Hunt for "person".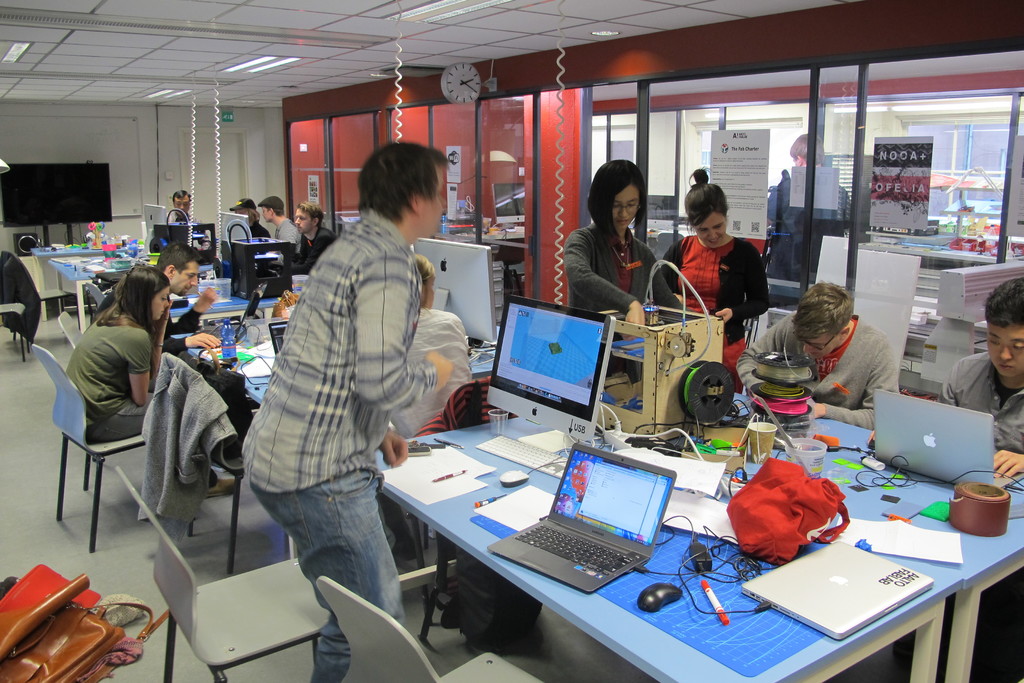
Hunted down at [166, 186, 203, 230].
